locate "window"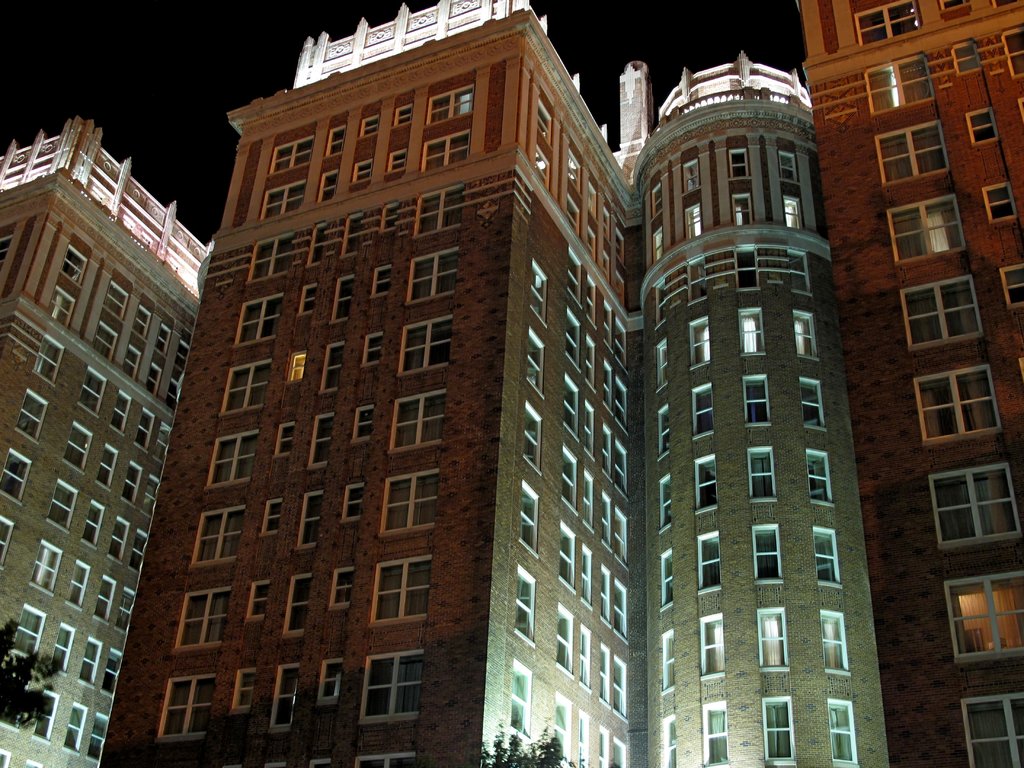
858 0 921 45
